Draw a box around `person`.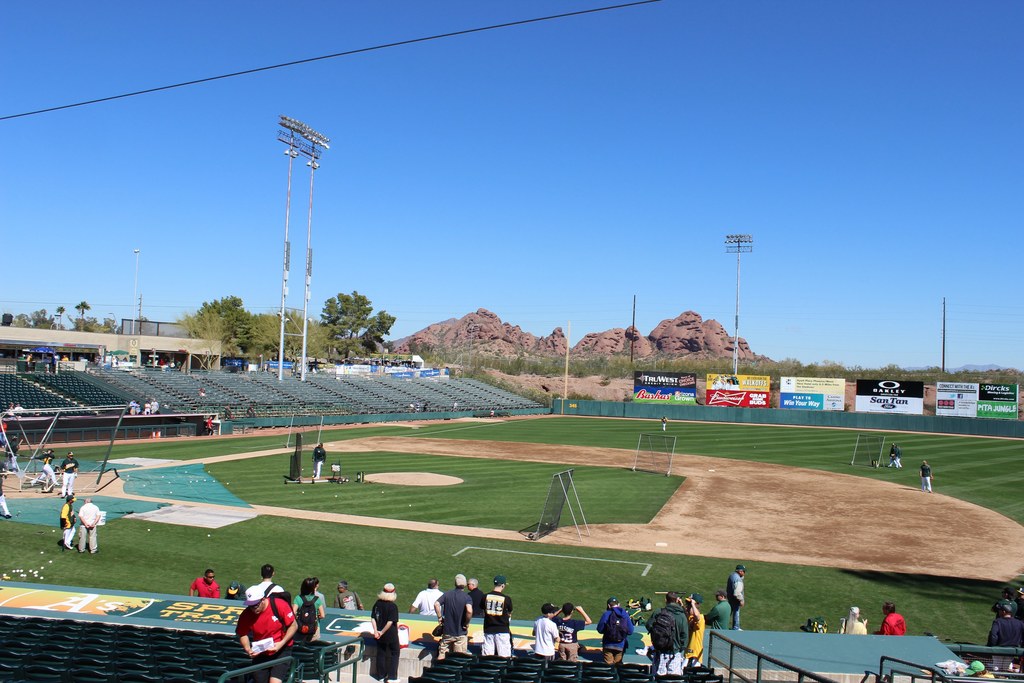
(0,467,15,520).
